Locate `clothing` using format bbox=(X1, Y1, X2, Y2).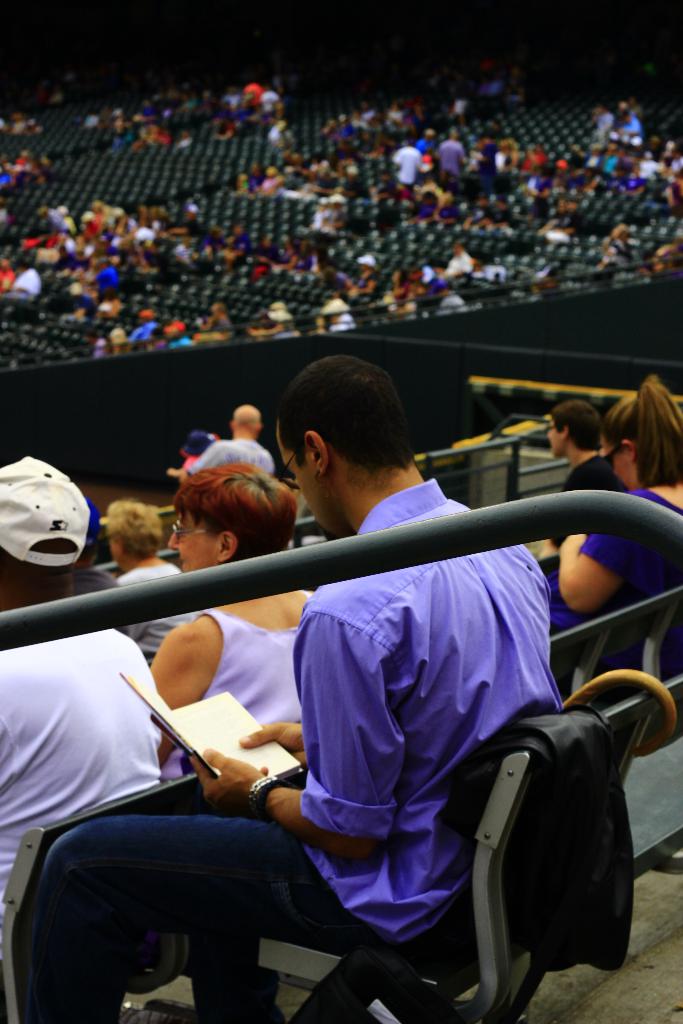
bbox=(548, 449, 640, 561).
